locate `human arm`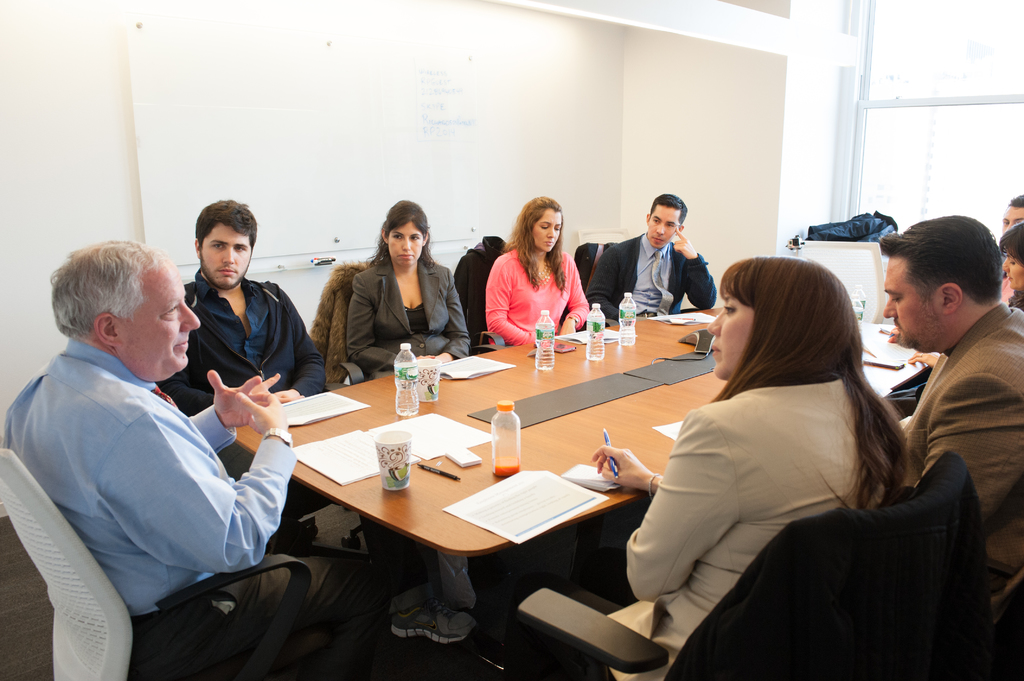
x1=283 y1=288 x2=325 y2=396
